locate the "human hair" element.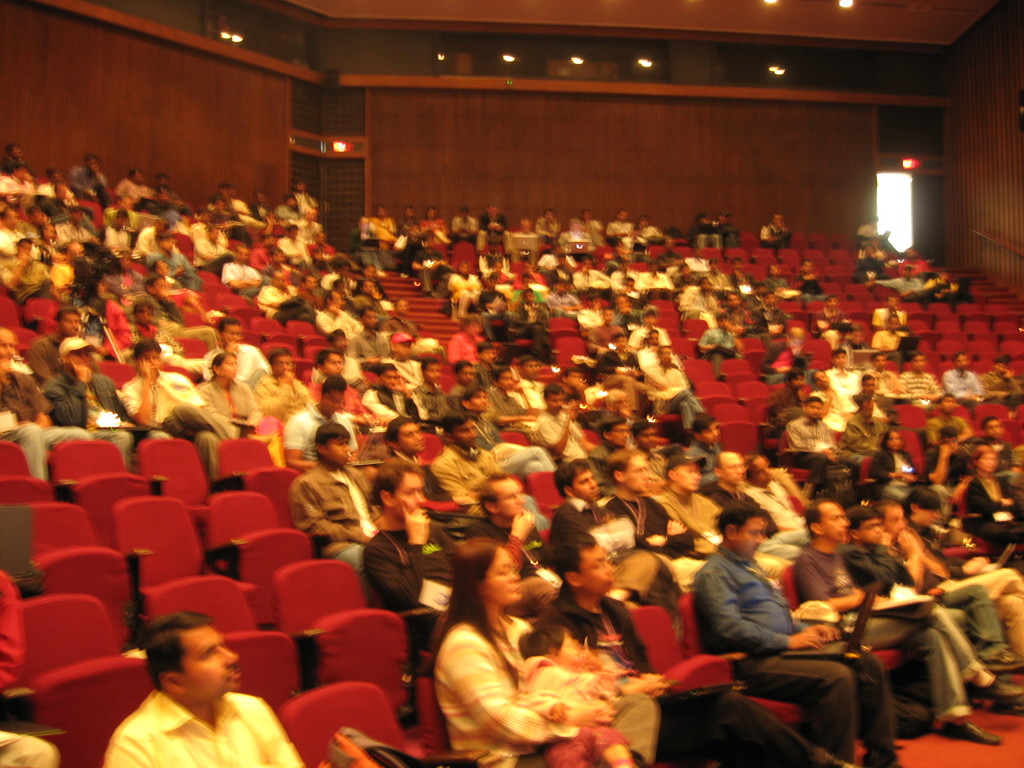
Element bbox: x1=952 y1=352 x2=966 y2=357.
